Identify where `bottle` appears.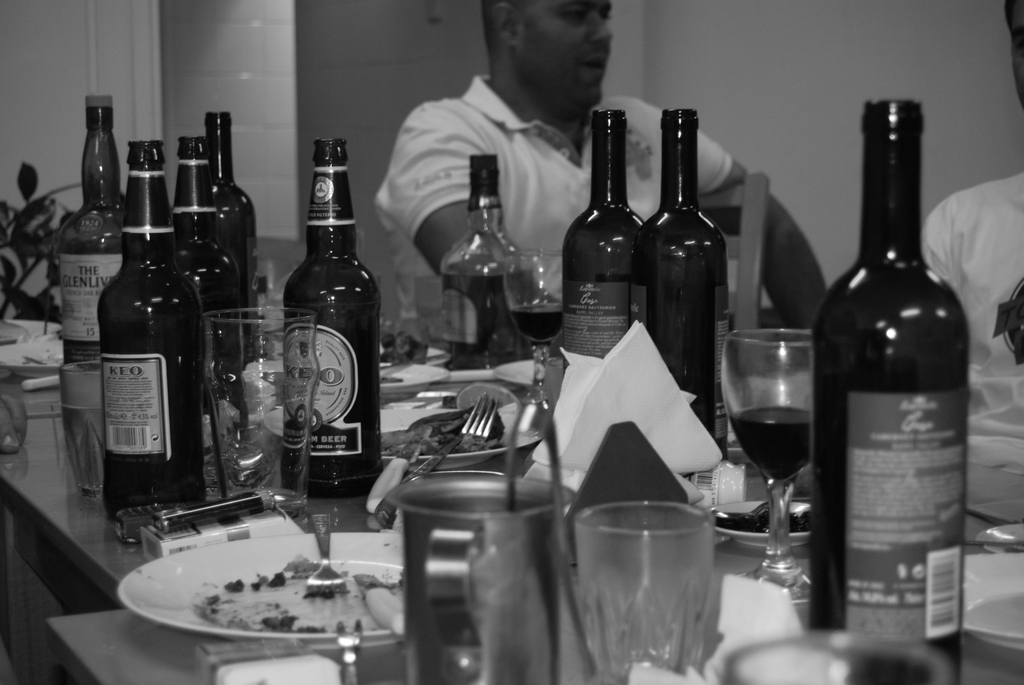
Appears at 169/136/241/405.
